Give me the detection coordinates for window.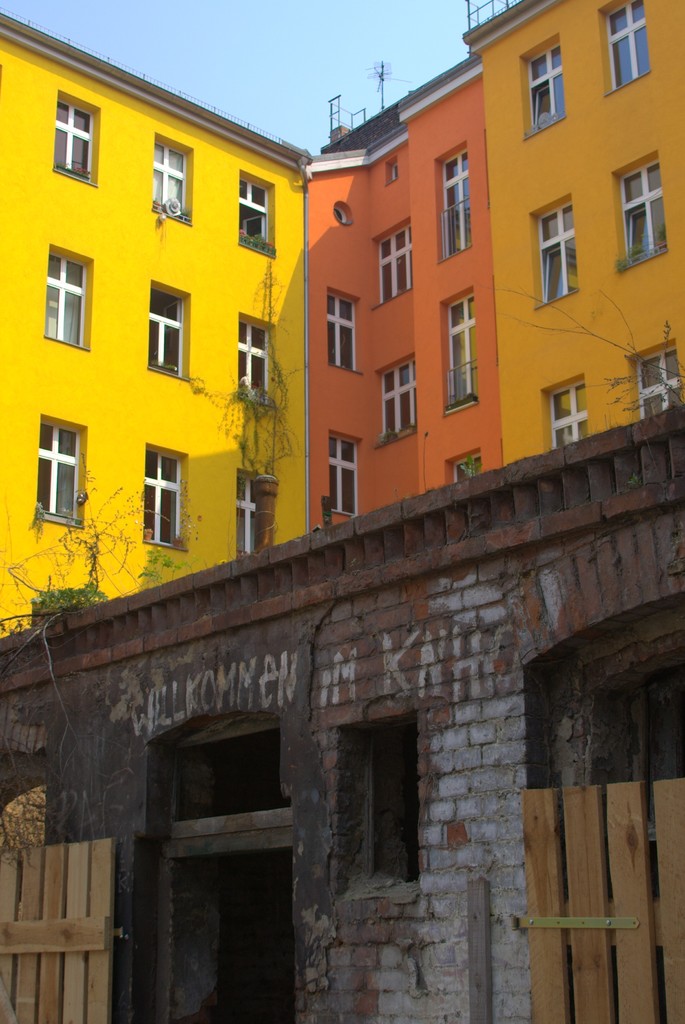
(left=557, top=383, right=586, bottom=447).
